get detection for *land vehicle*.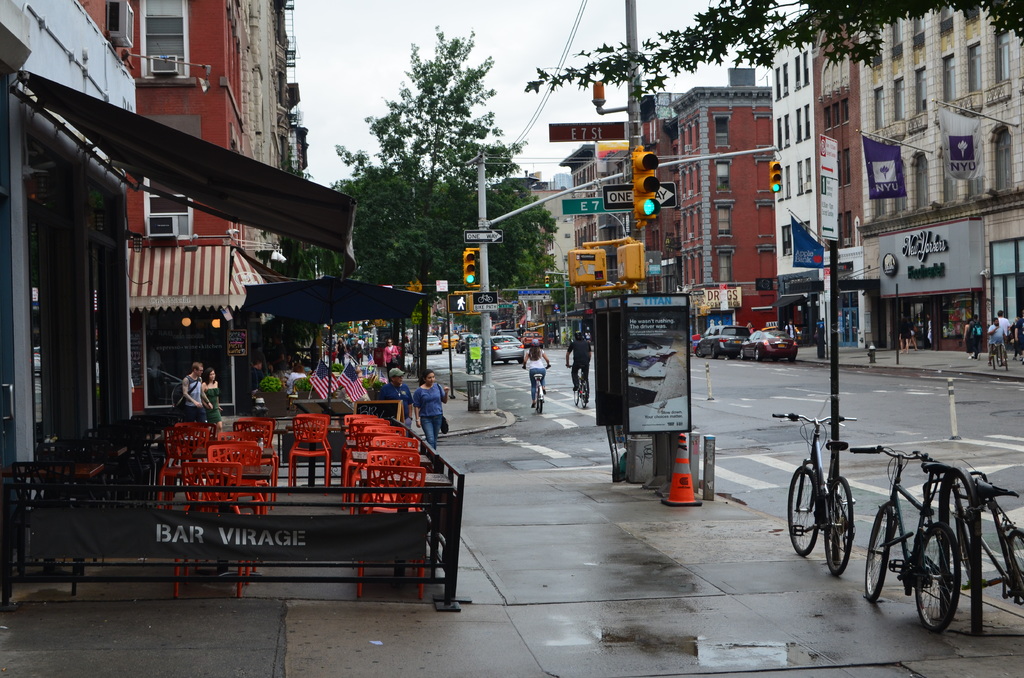
Detection: 426/332/444/354.
